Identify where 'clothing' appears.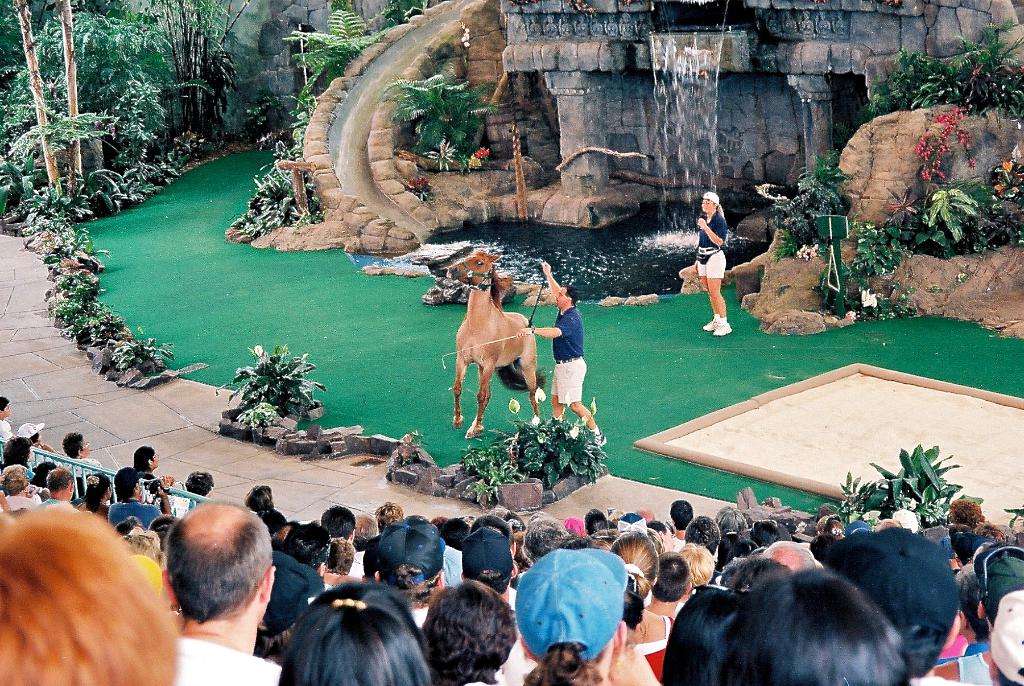
Appears at l=107, t=493, r=156, b=529.
